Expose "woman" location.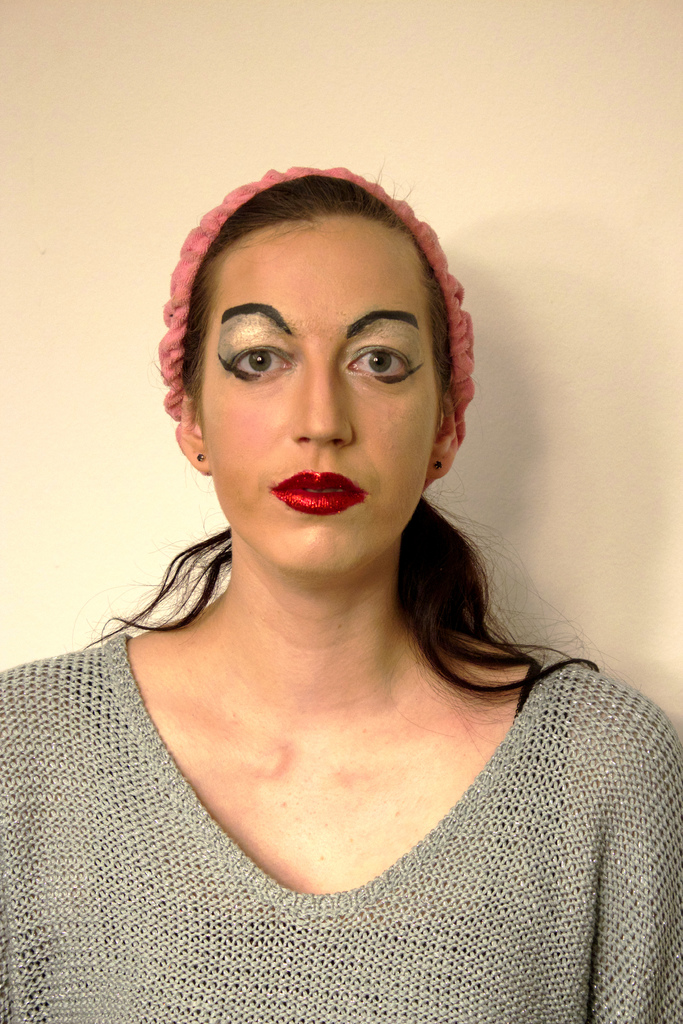
Exposed at 0,167,682,1023.
